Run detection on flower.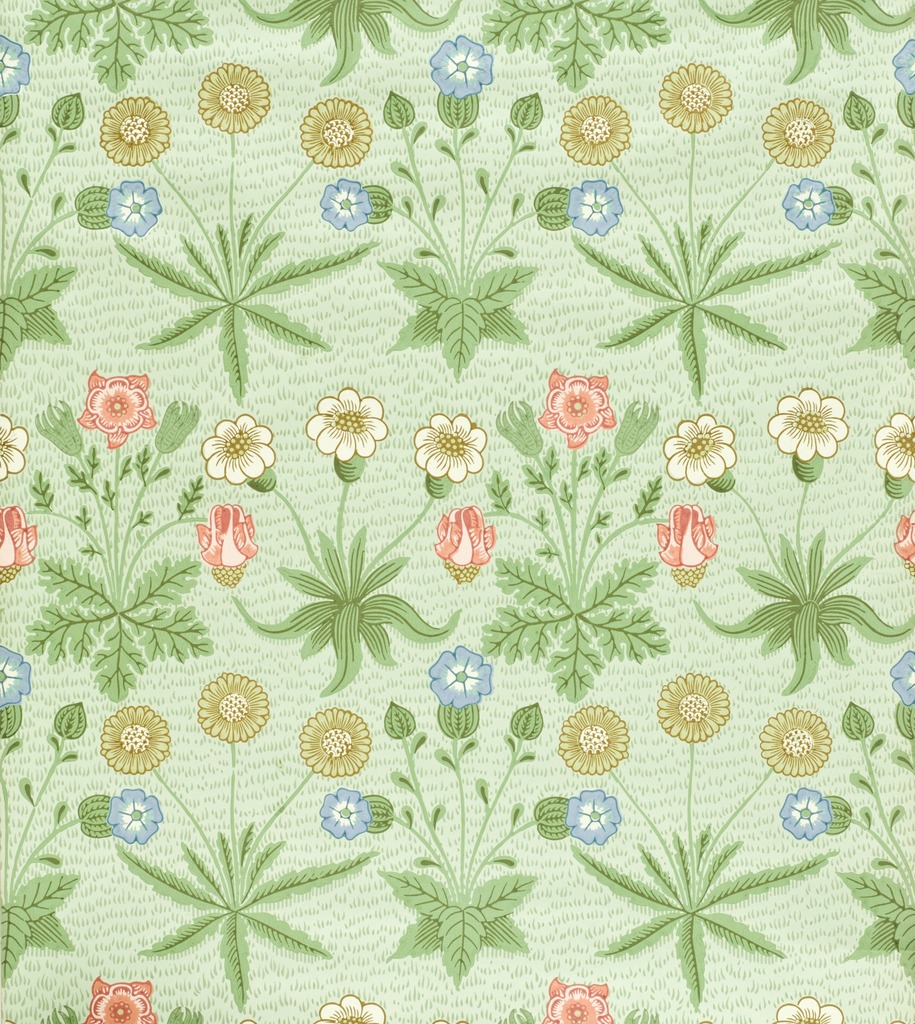
Result: [779,787,837,841].
